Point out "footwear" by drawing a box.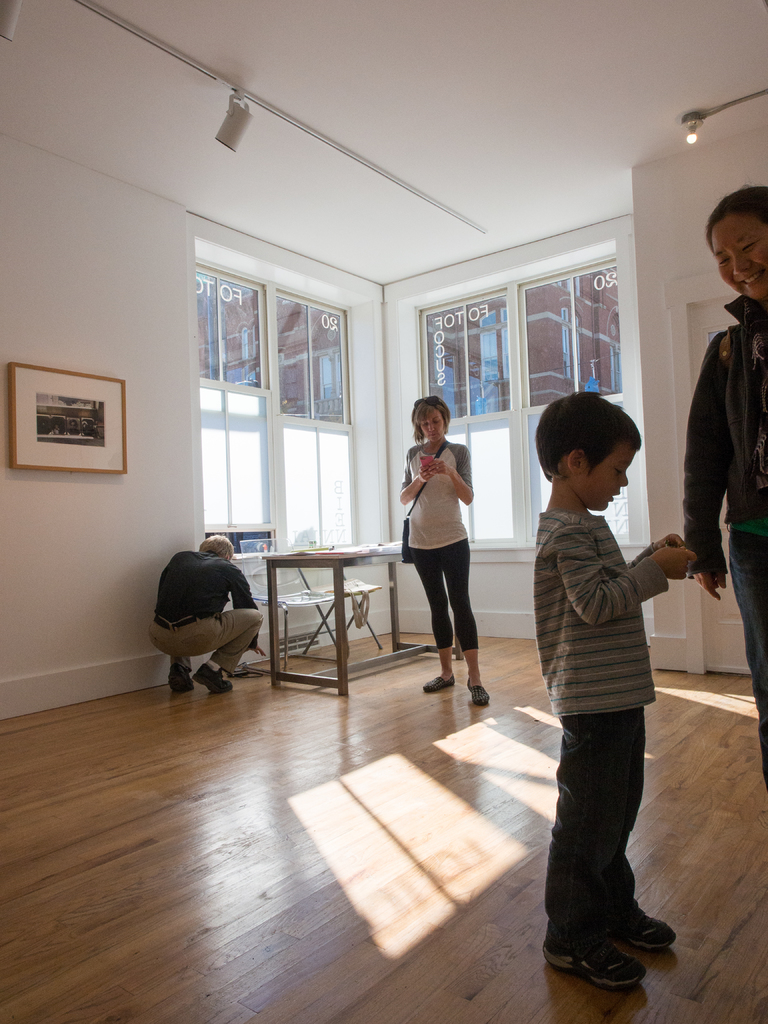
bbox=[421, 676, 460, 696].
